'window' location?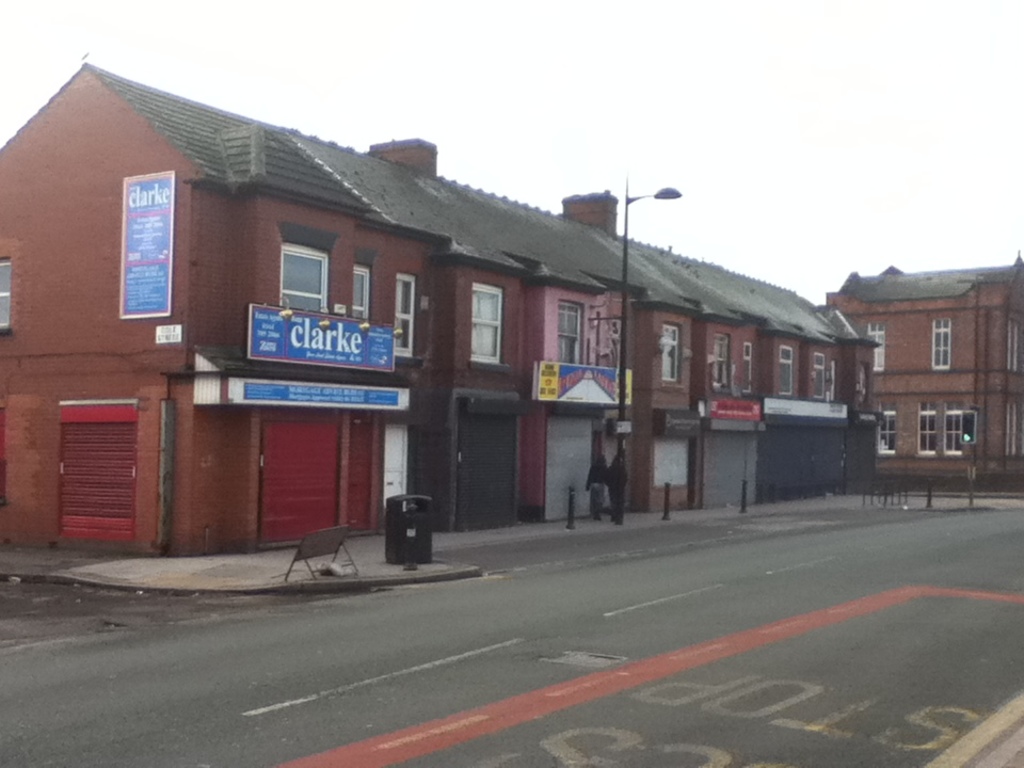
(left=282, top=240, right=332, bottom=316)
